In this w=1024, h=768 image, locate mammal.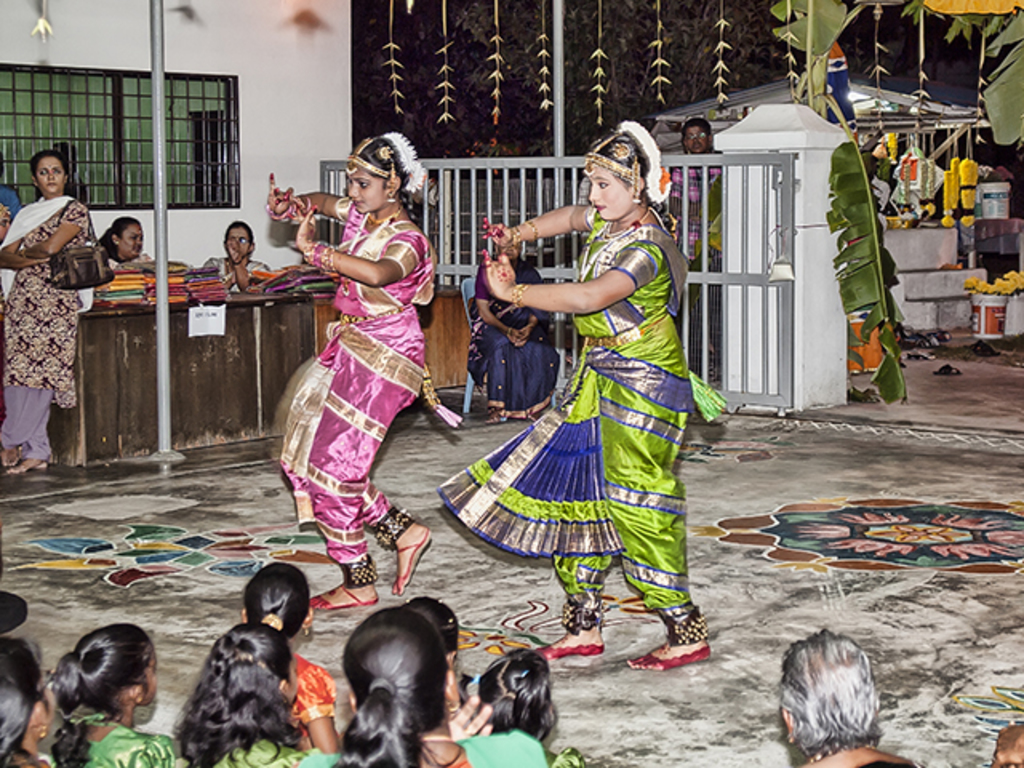
Bounding box: {"left": 0, "top": 158, "right": 91, "bottom": 474}.
